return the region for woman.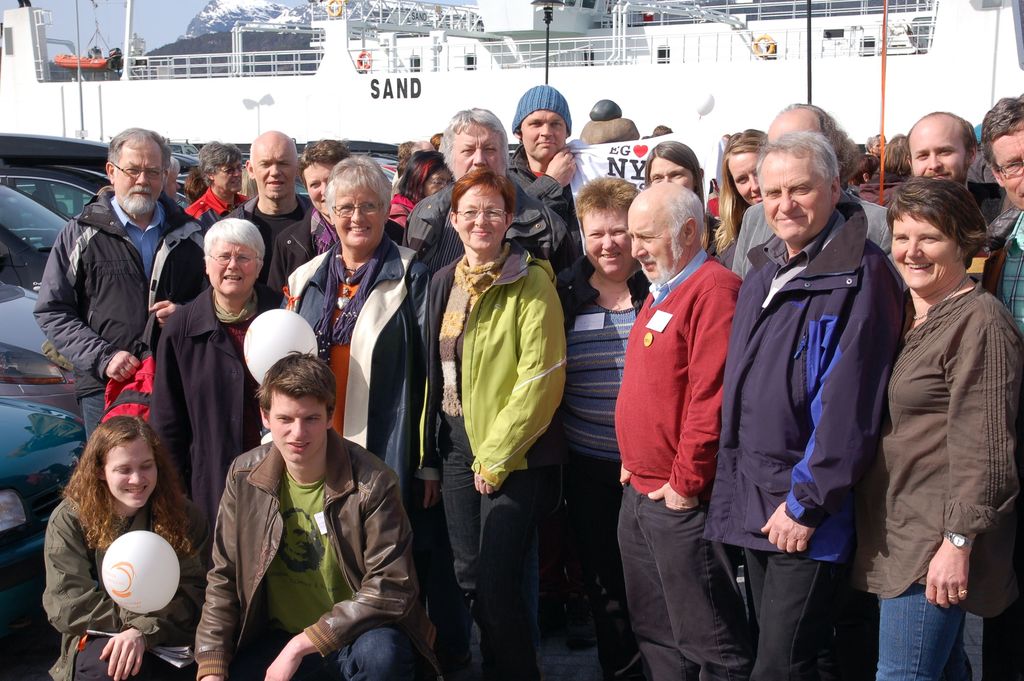
crop(836, 173, 1023, 669).
